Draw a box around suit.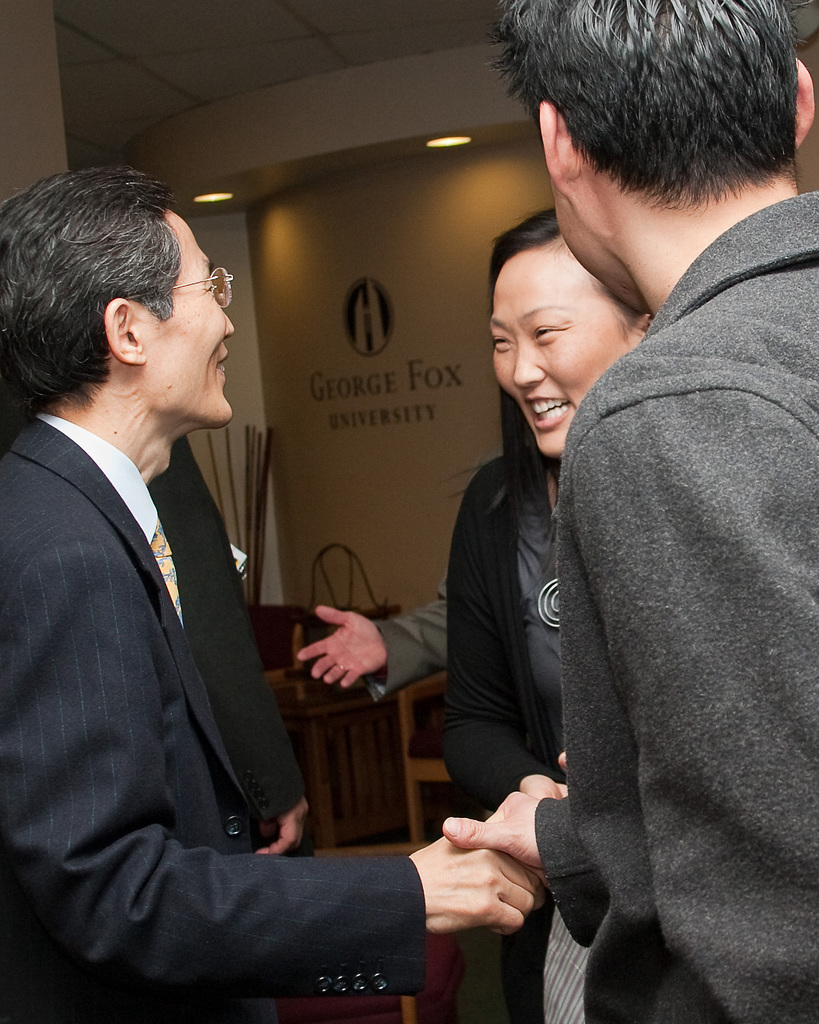
l=19, t=378, r=425, b=996.
